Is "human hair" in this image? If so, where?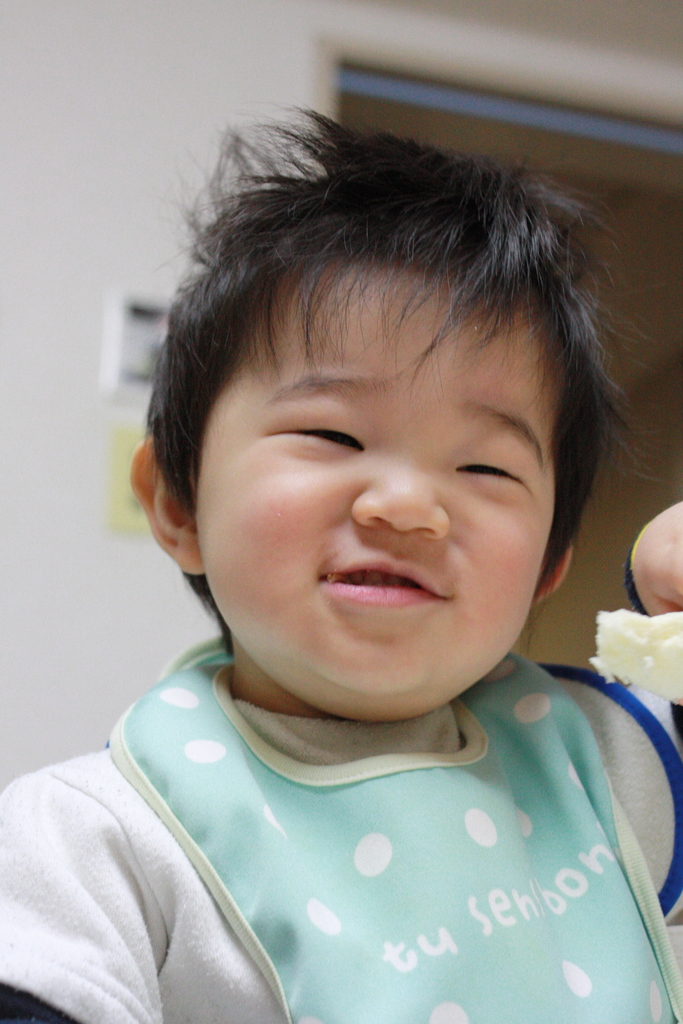
Yes, at rect(144, 106, 602, 511).
